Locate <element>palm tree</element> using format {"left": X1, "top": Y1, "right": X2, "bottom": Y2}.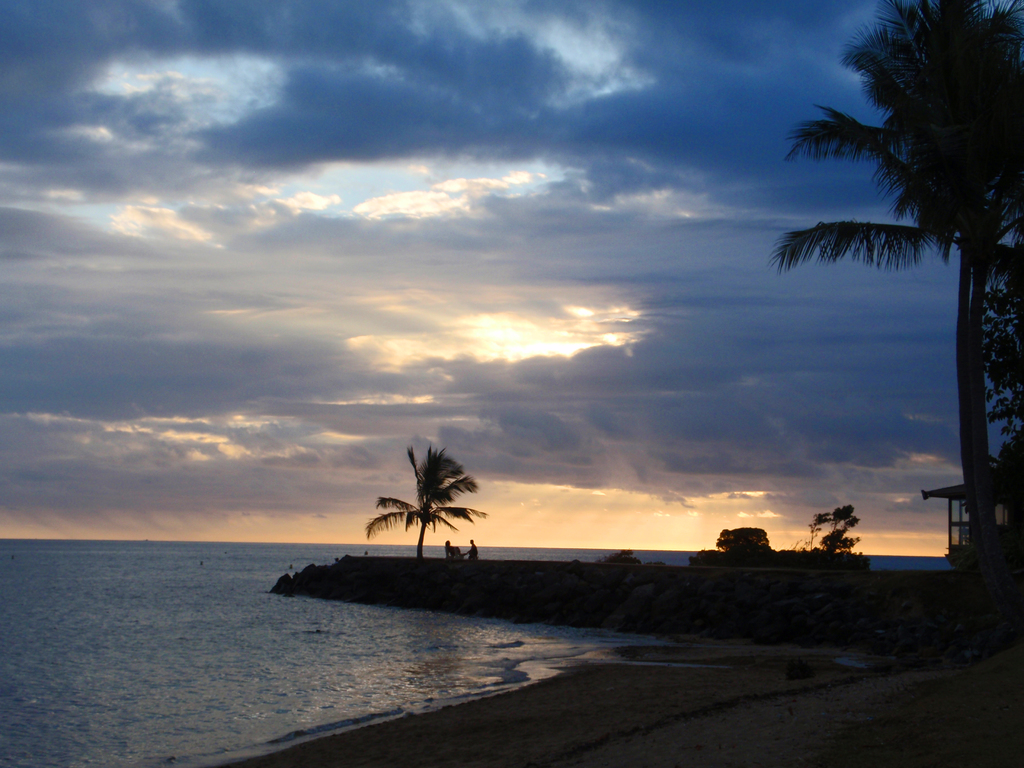
{"left": 756, "top": 0, "right": 1023, "bottom": 573}.
